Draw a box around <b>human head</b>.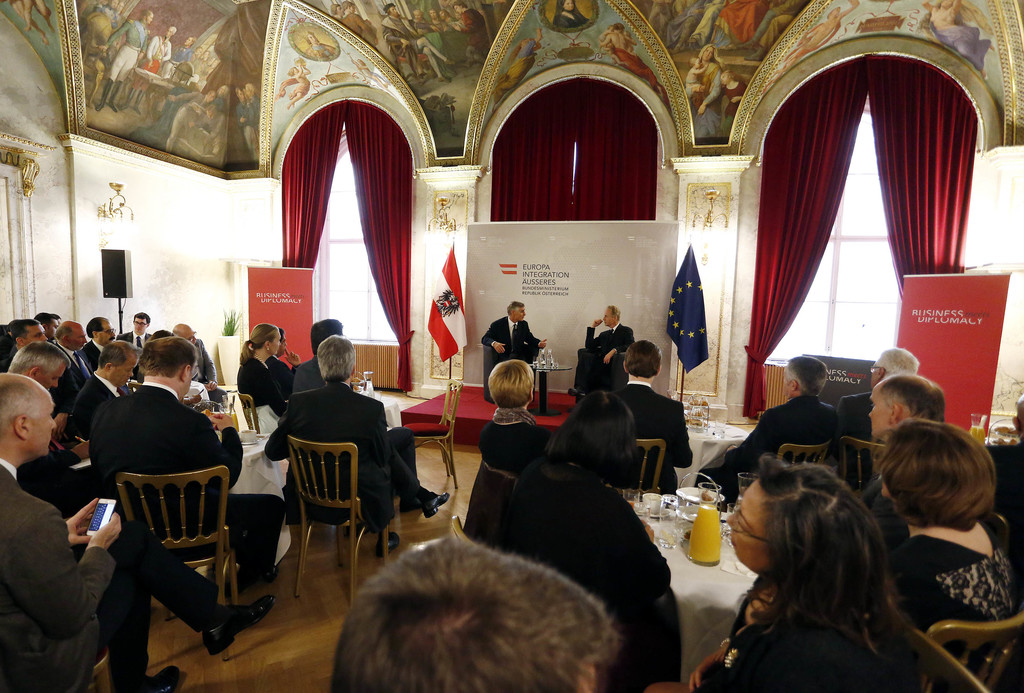
l=877, t=420, r=1003, b=553.
